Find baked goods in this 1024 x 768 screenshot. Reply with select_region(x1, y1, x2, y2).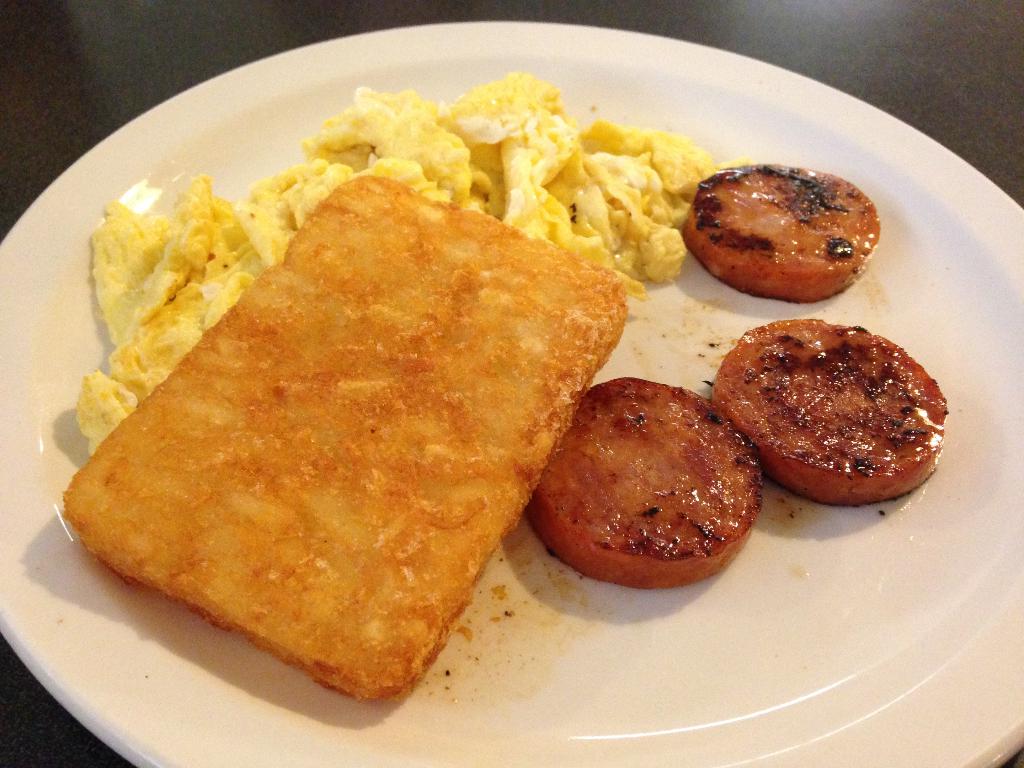
select_region(56, 161, 621, 707).
